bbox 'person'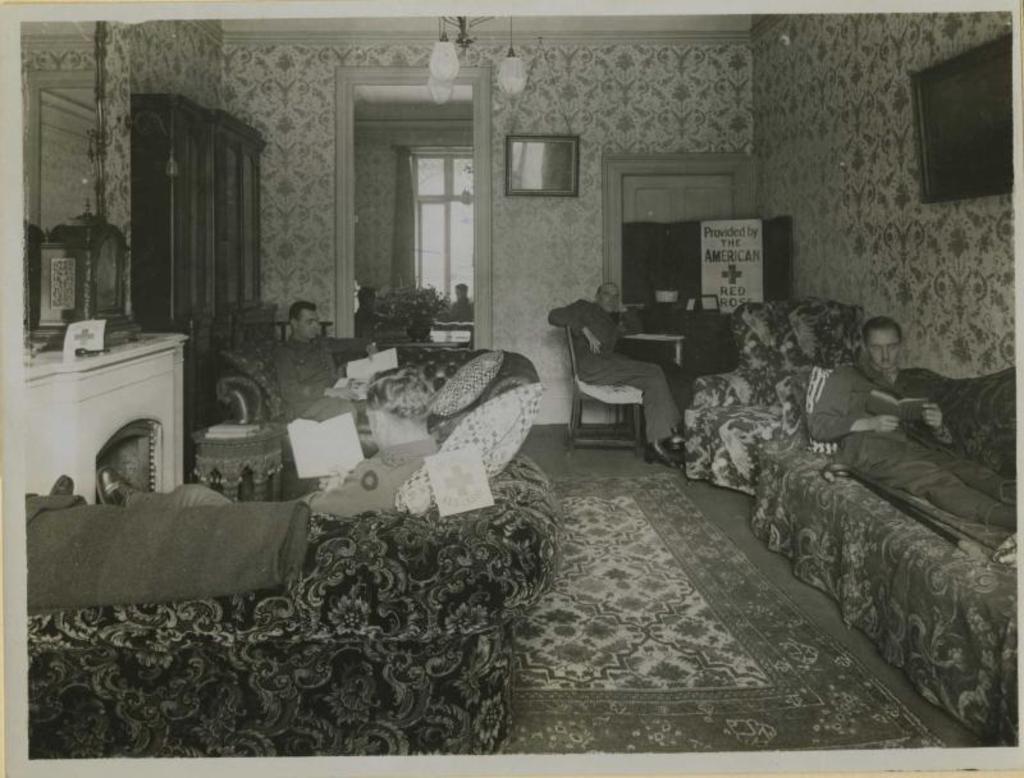
{"x1": 545, "y1": 275, "x2": 698, "y2": 464}
